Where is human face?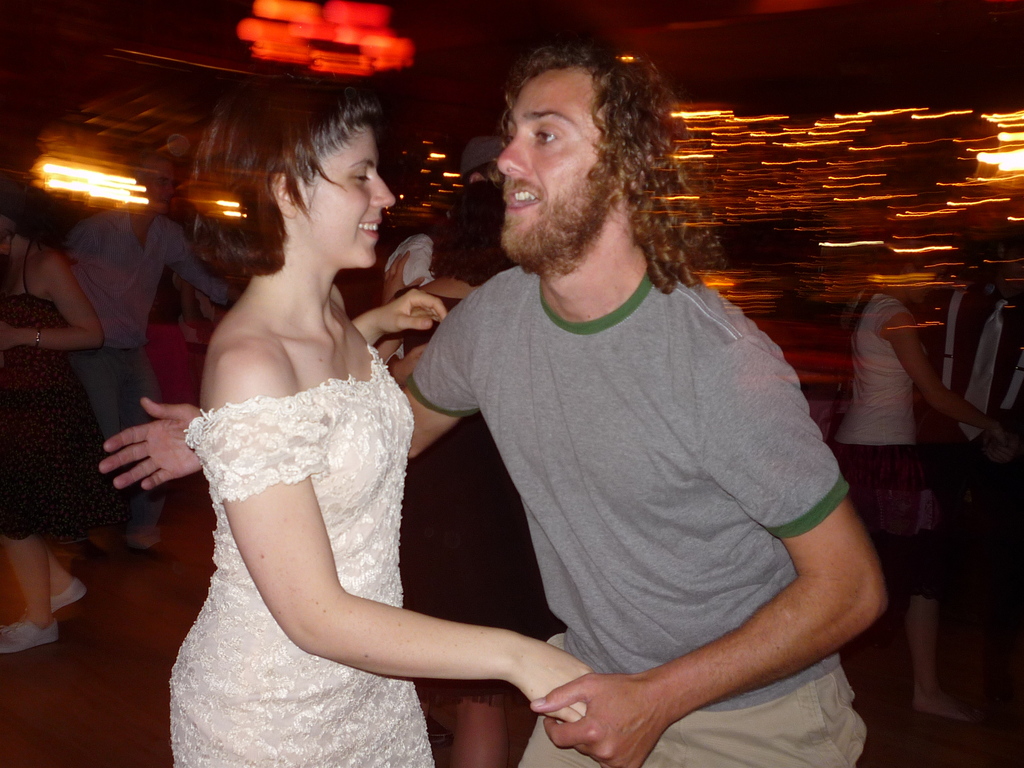
l=497, t=67, r=604, b=257.
